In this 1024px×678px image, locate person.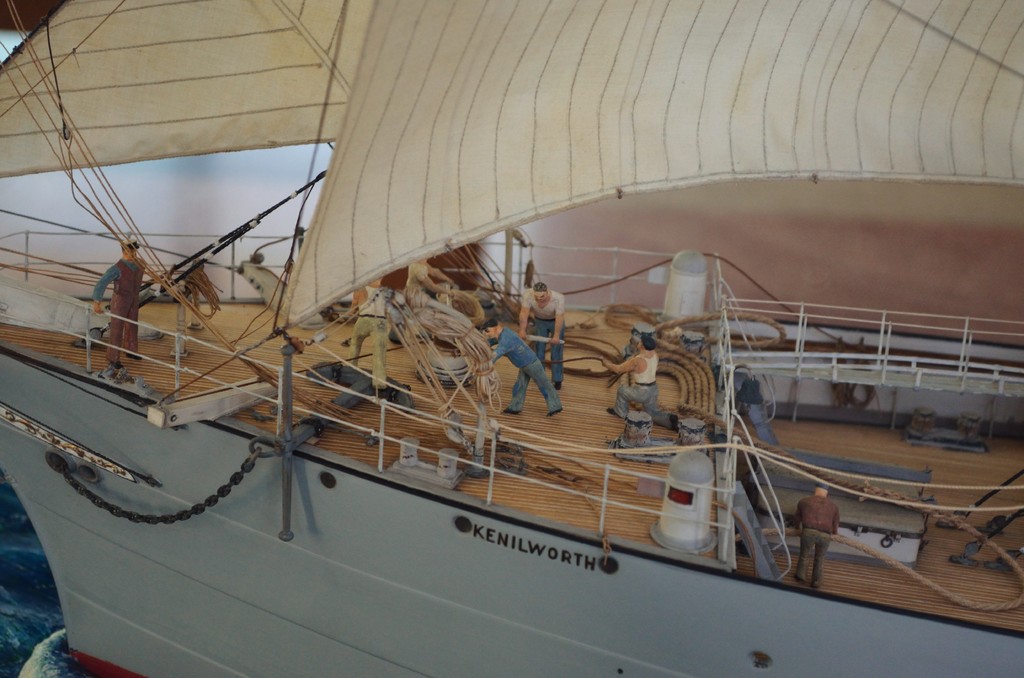
Bounding box: <bbox>348, 282, 392, 389</bbox>.
